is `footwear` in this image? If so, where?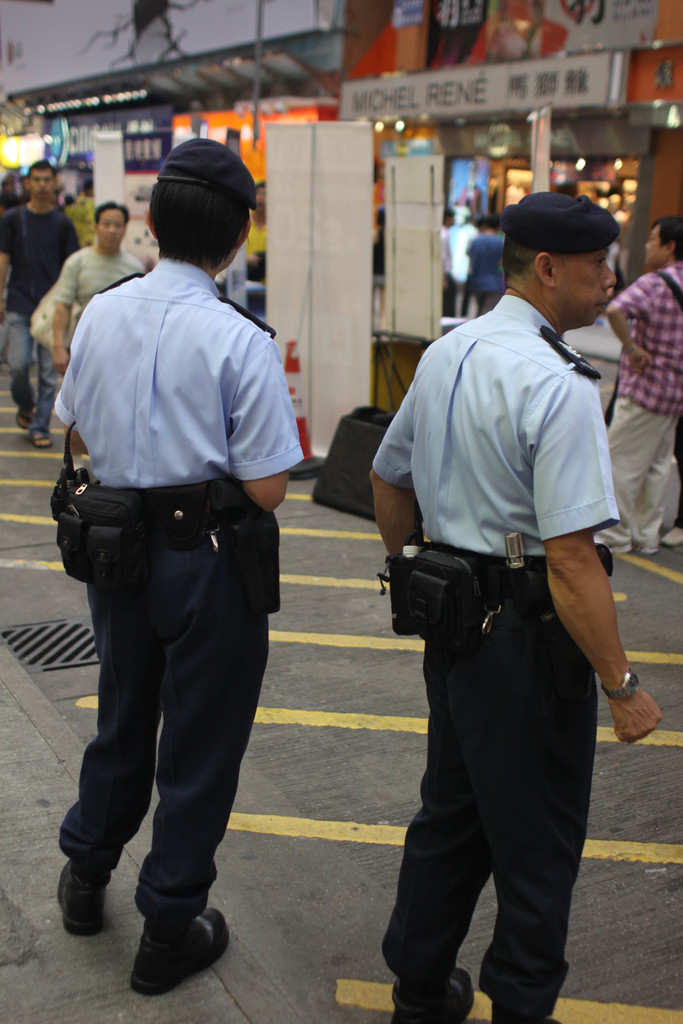
Yes, at 17/406/31/429.
